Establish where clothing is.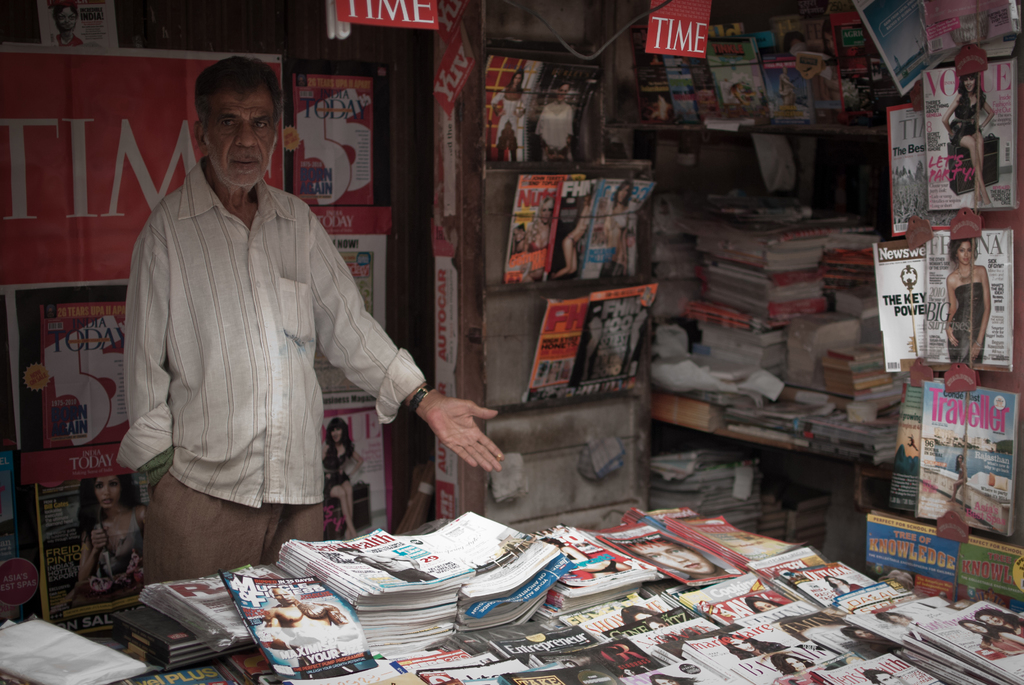
Established at 948, 282, 986, 367.
